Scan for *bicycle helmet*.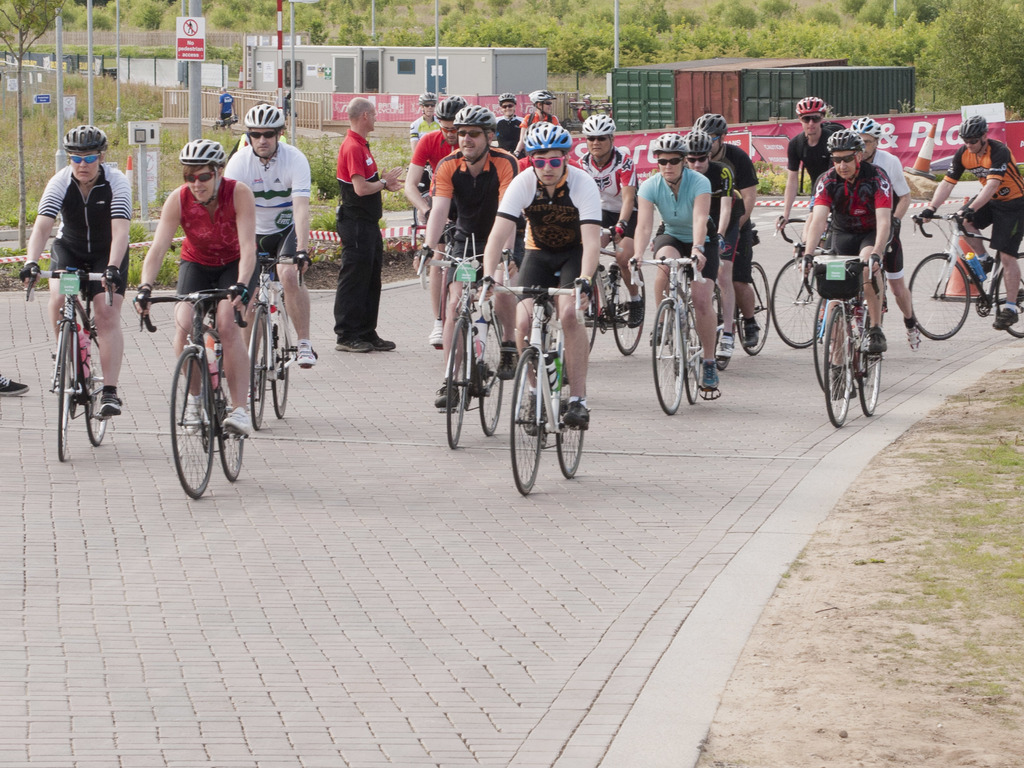
Scan result: (825,132,860,151).
